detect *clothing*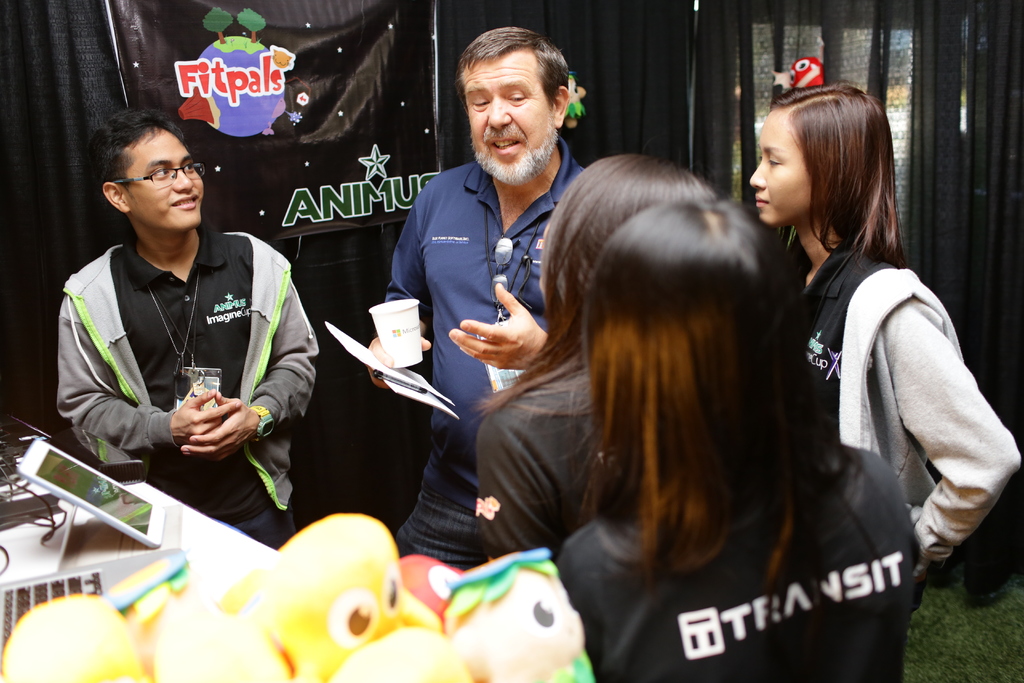
l=475, t=368, r=607, b=555
